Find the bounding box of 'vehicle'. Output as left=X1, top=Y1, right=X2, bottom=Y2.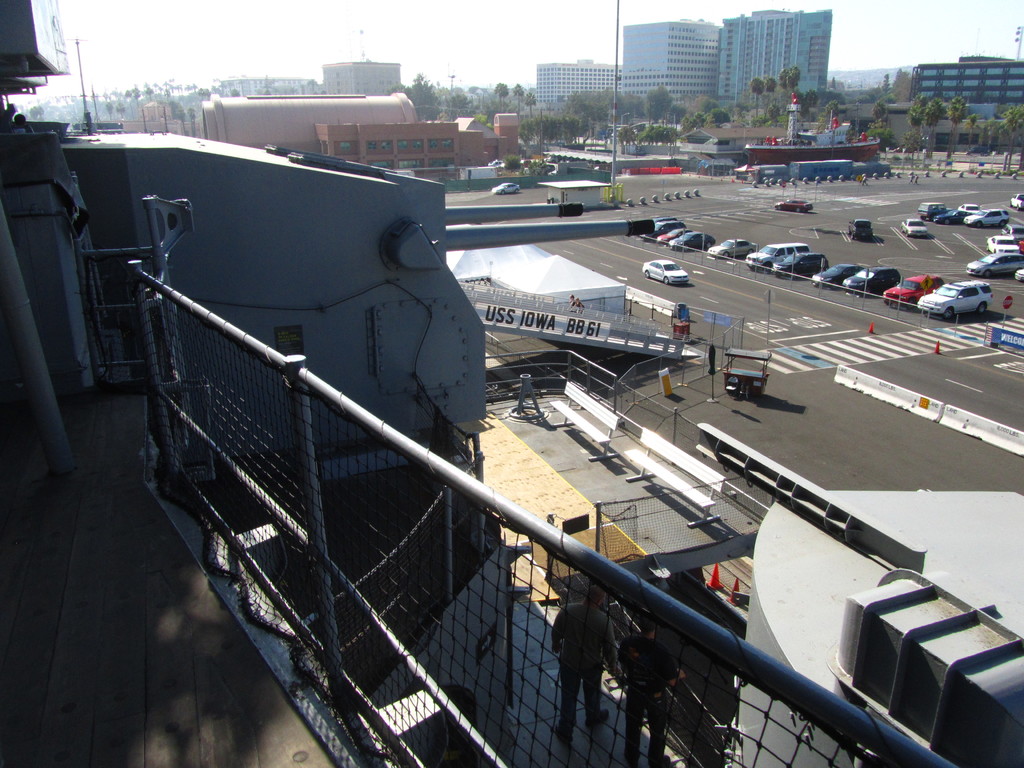
left=1014, top=268, right=1023, bottom=283.
